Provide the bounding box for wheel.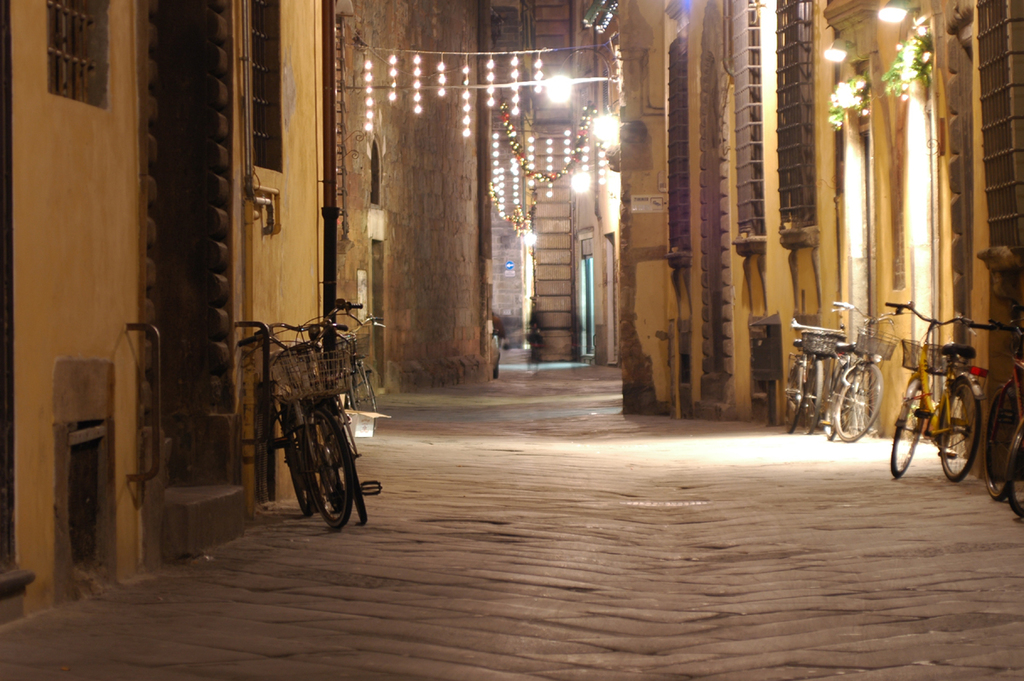
936:382:984:478.
